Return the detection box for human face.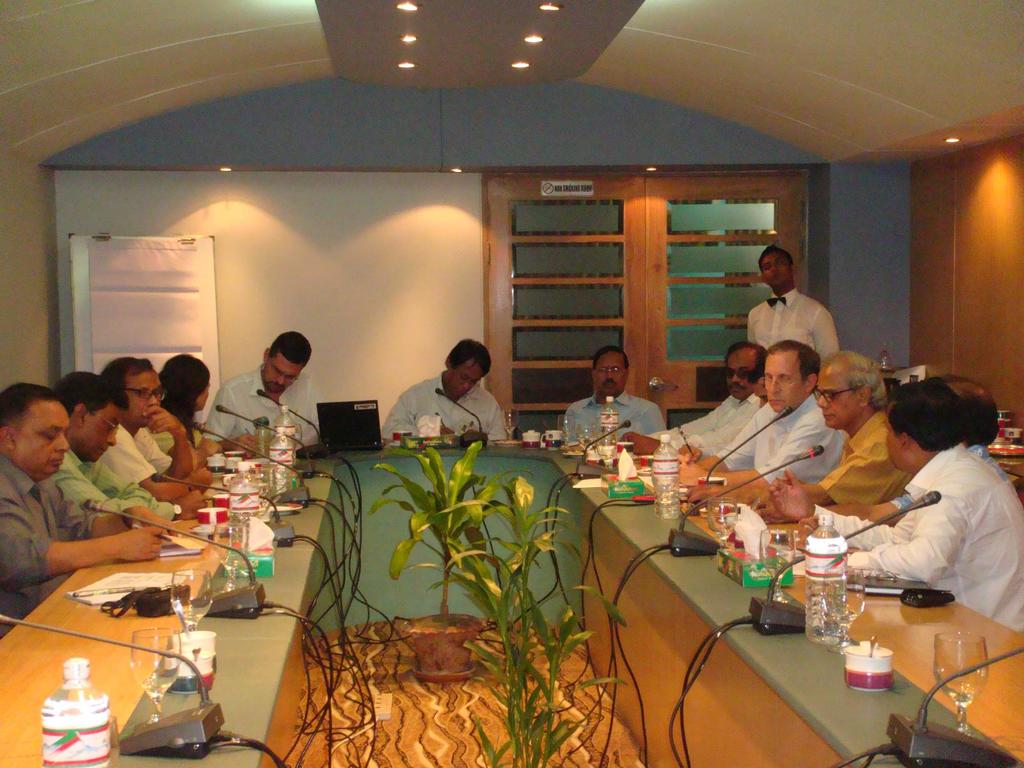
<box>815,365,861,428</box>.
